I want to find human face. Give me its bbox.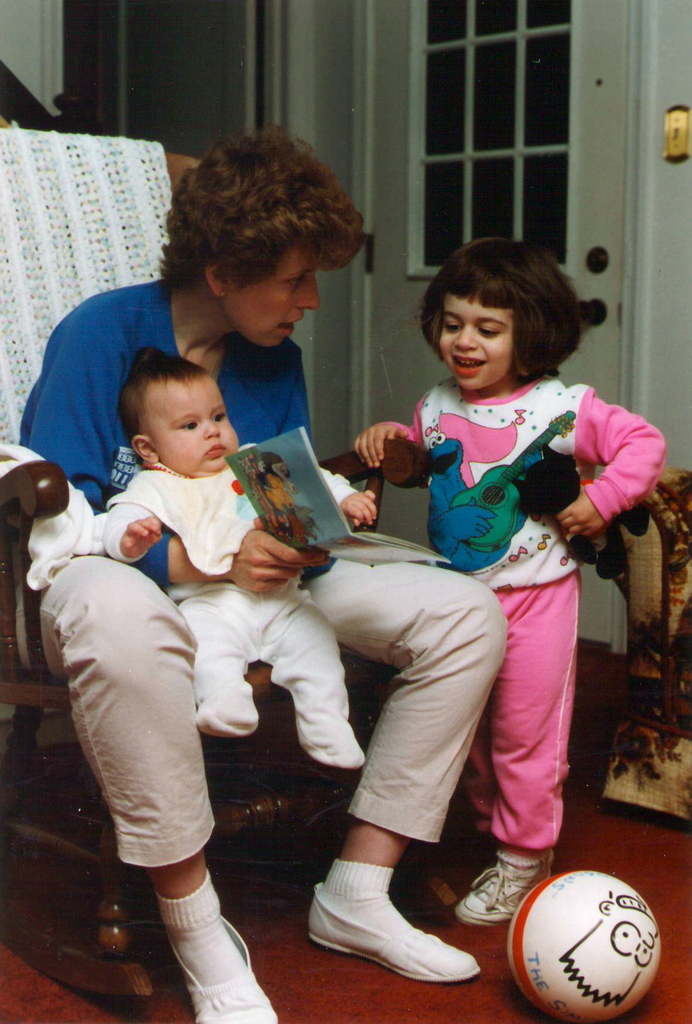
rect(225, 239, 323, 348).
